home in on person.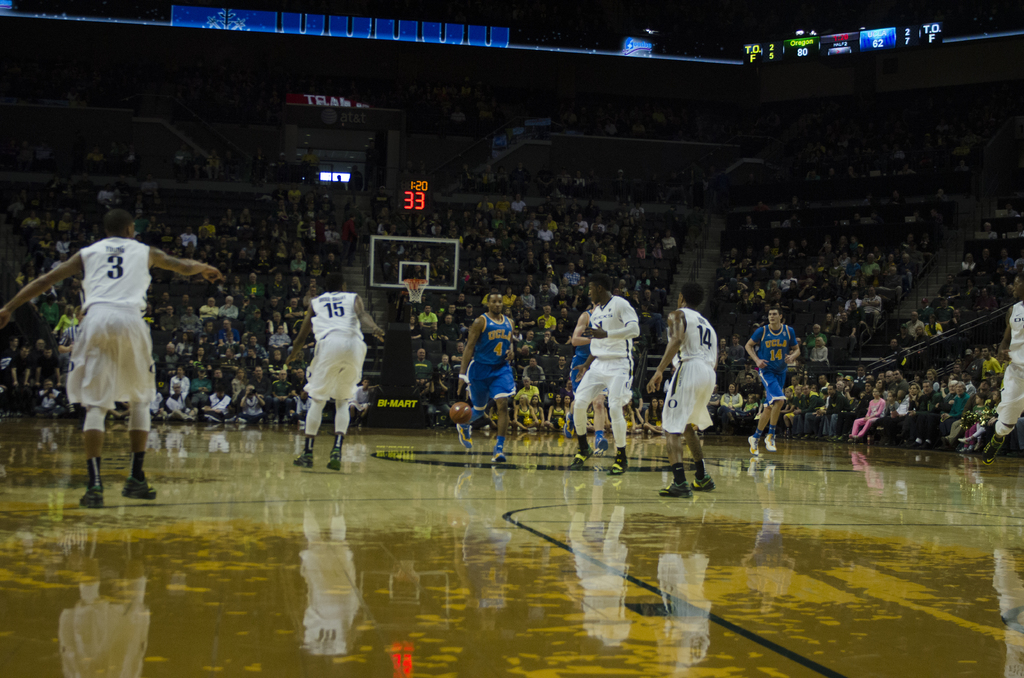
Homed in at box=[151, 215, 162, 230].
